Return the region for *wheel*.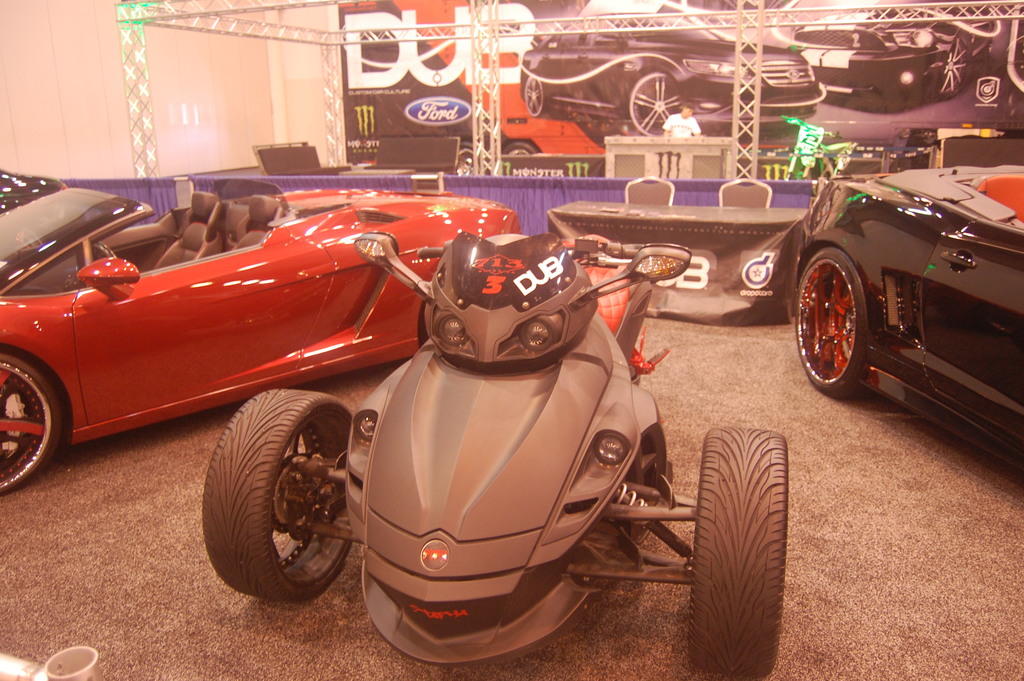
bbox=[632, 72, 682, 136].
